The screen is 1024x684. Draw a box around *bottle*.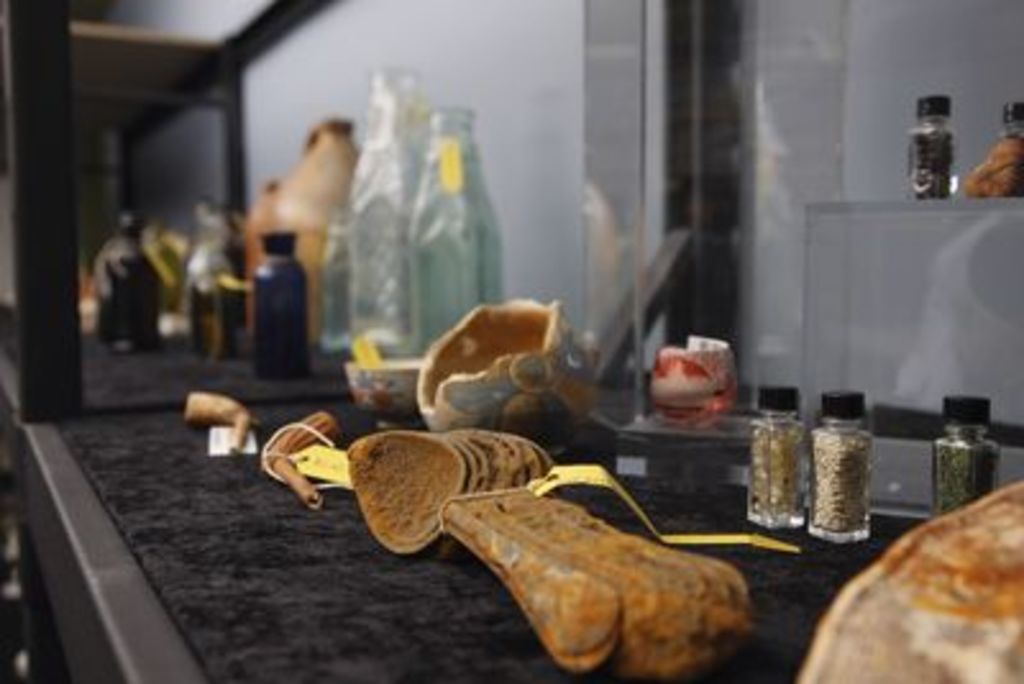
(left=415, top=105, right=504, bottom=356).
